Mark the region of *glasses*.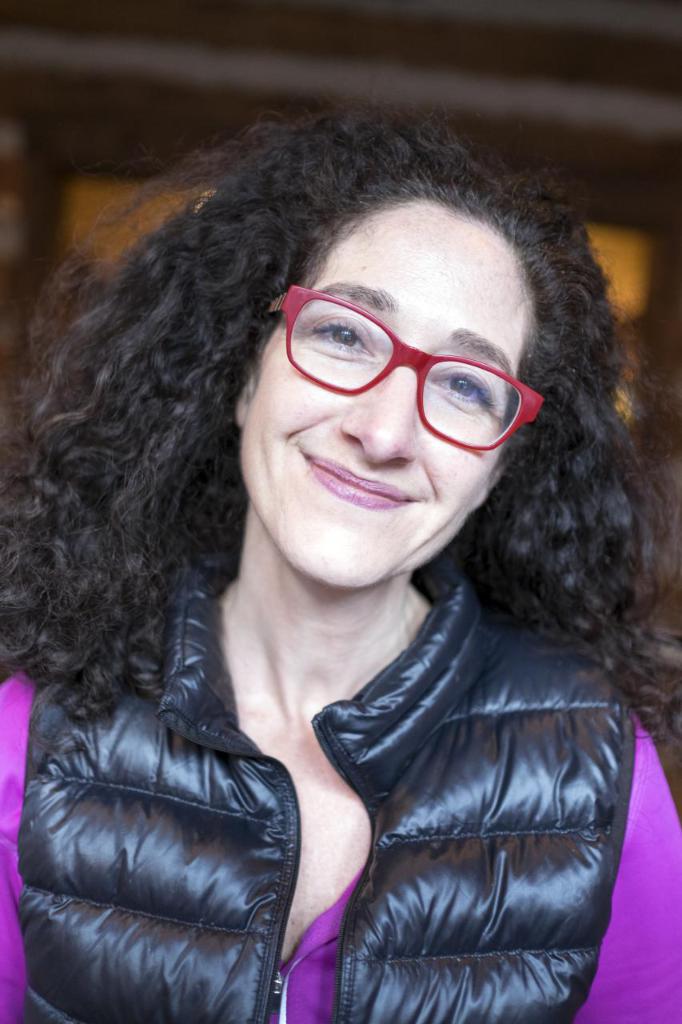
Region: {"left": 241, "top": 294, "right": 543, "bottom": 430}.
